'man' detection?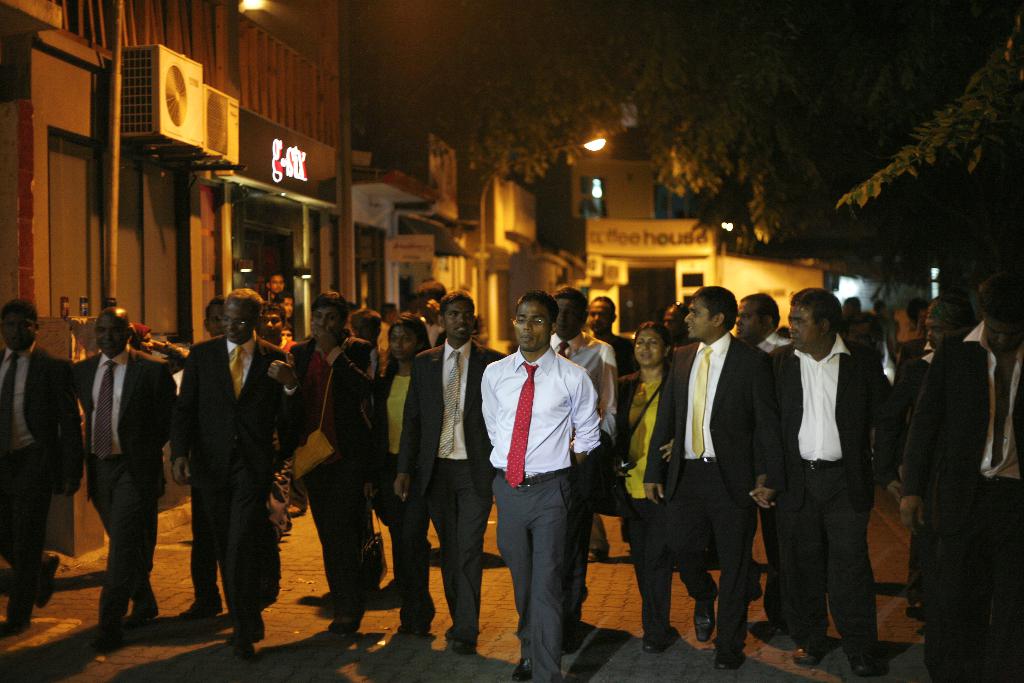
select_region(544, 288, 623, 652)
